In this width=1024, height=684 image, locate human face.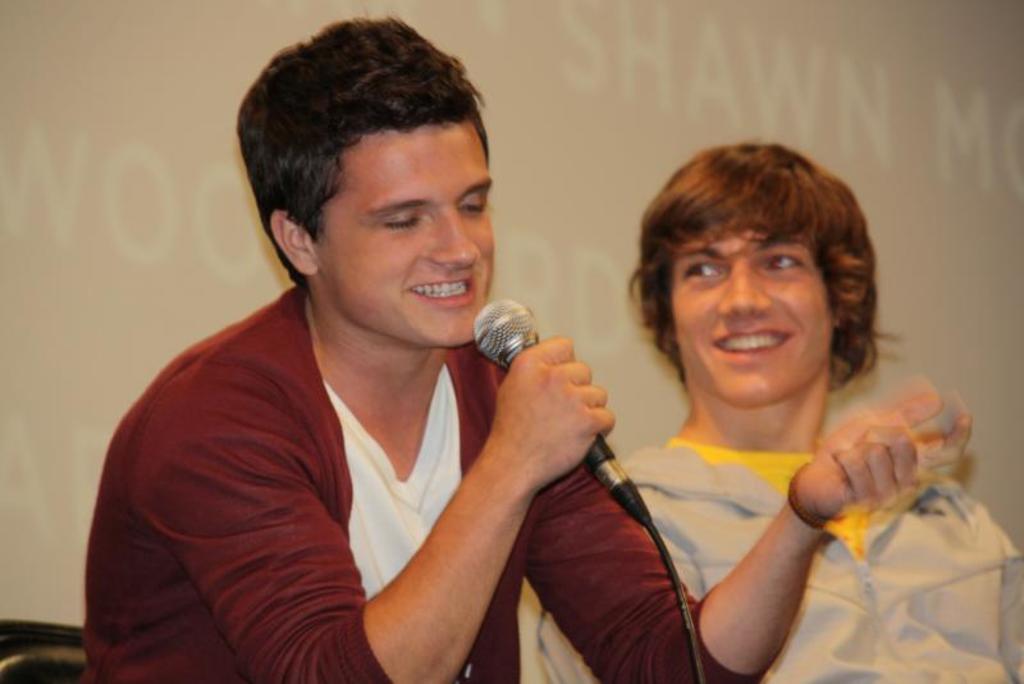
Bounding box: [316,117,495,346].
